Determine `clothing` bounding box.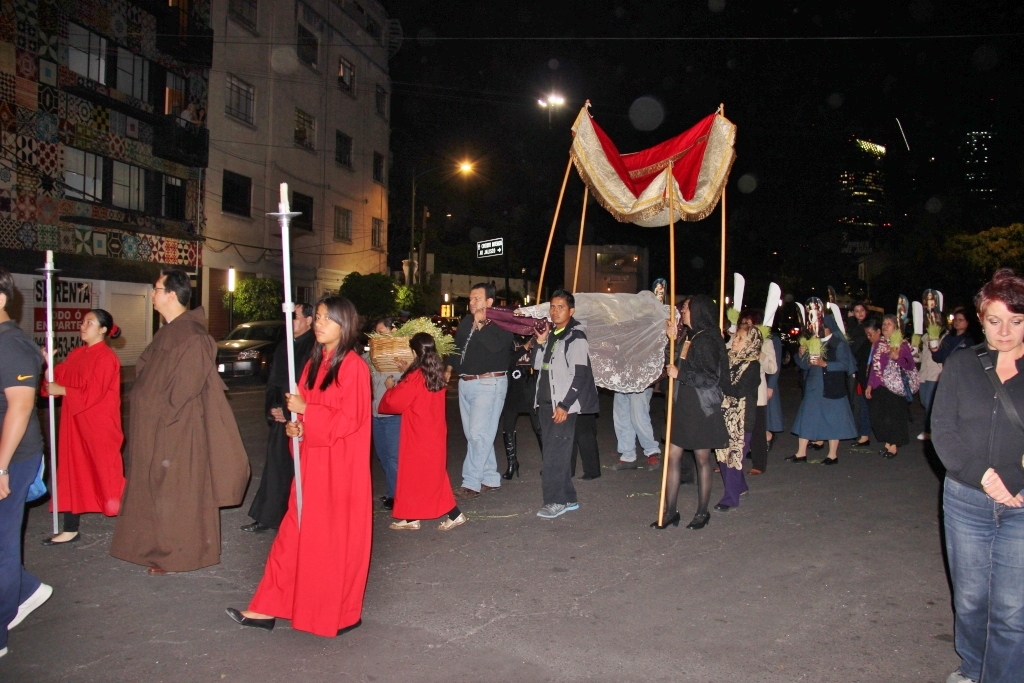
Determined: x1=865, y1=323, x2=920, y2=443.
